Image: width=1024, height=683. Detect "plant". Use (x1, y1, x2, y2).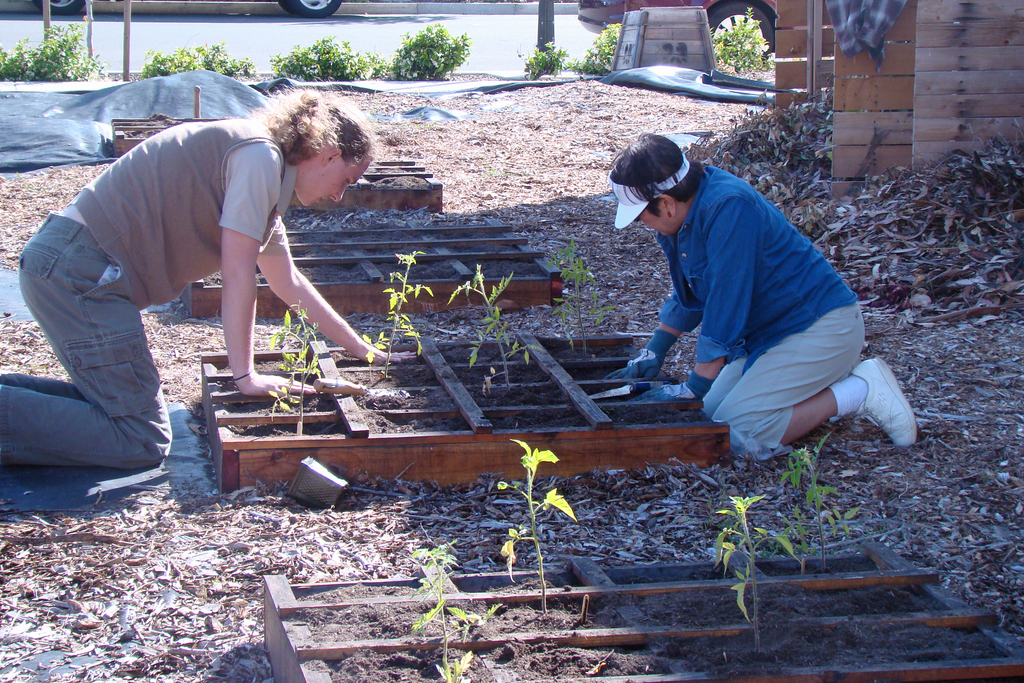
(764, 514, 813, 572).
